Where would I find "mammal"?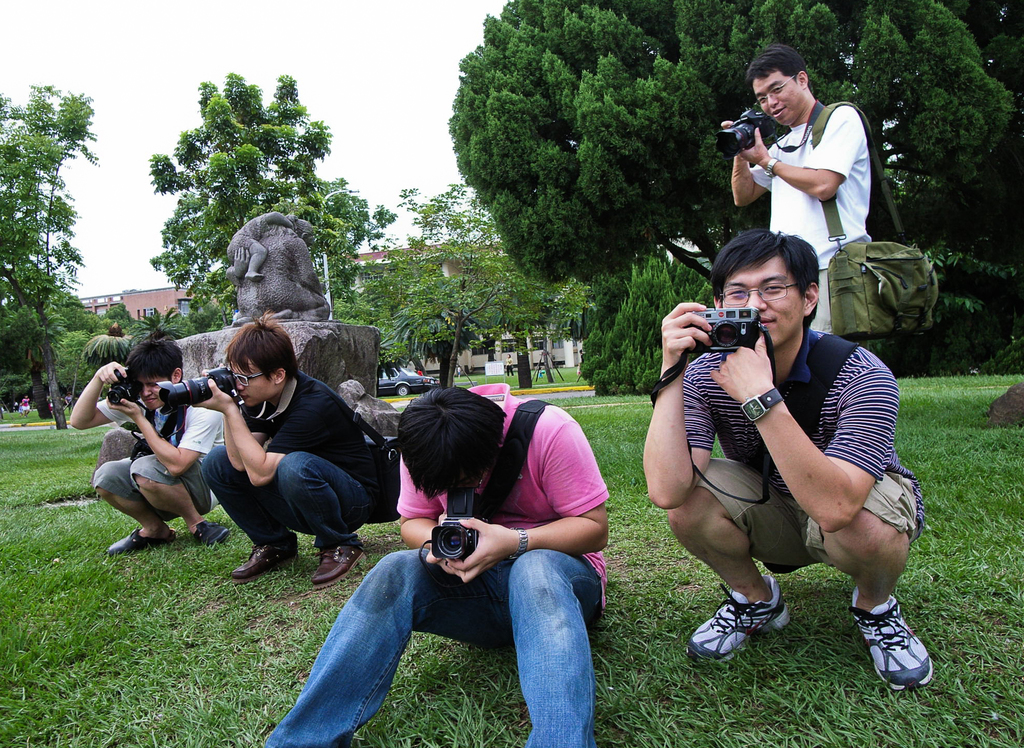
At (720,44,874,354).
